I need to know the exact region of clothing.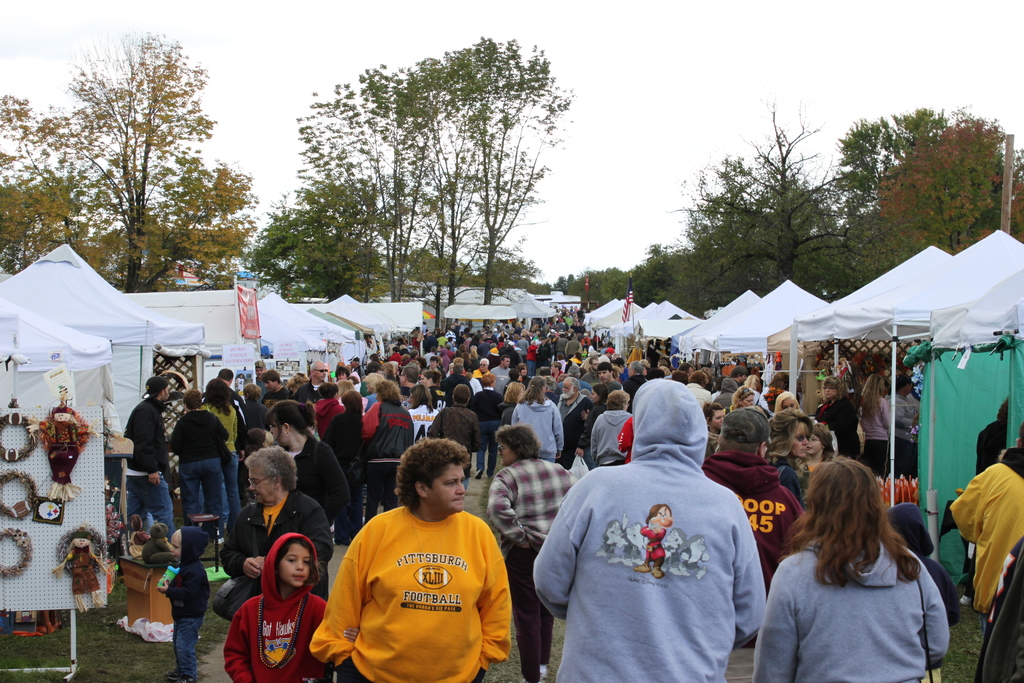
Region: <region>514, 336, 528, 359</region>.
